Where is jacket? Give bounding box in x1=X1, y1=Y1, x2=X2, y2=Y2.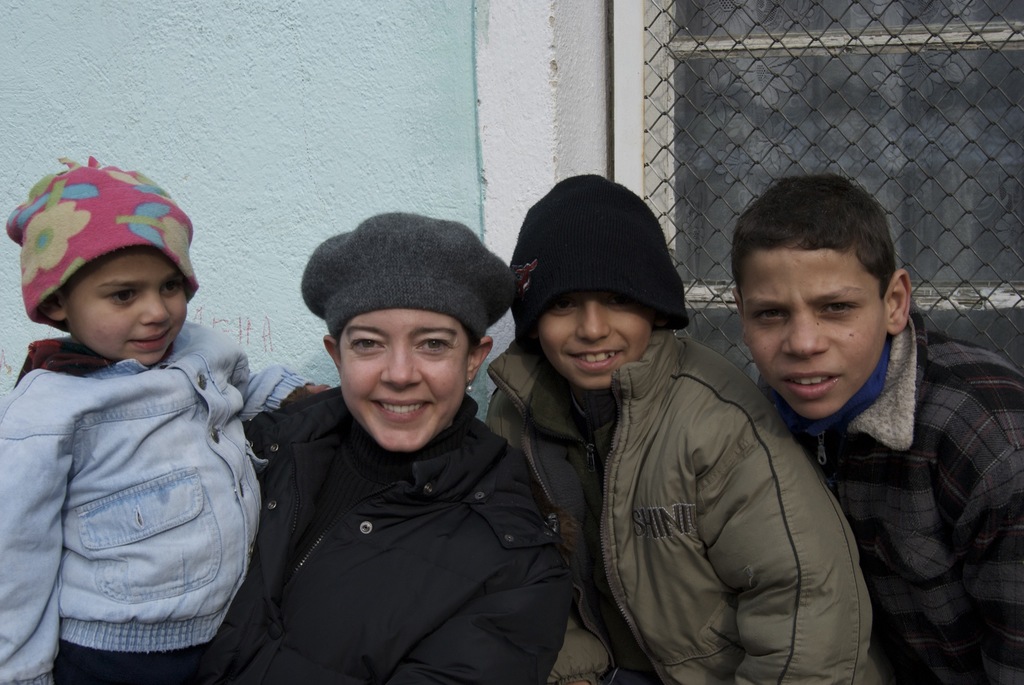
x1=0, y1=331, x2=320, y2=681.
